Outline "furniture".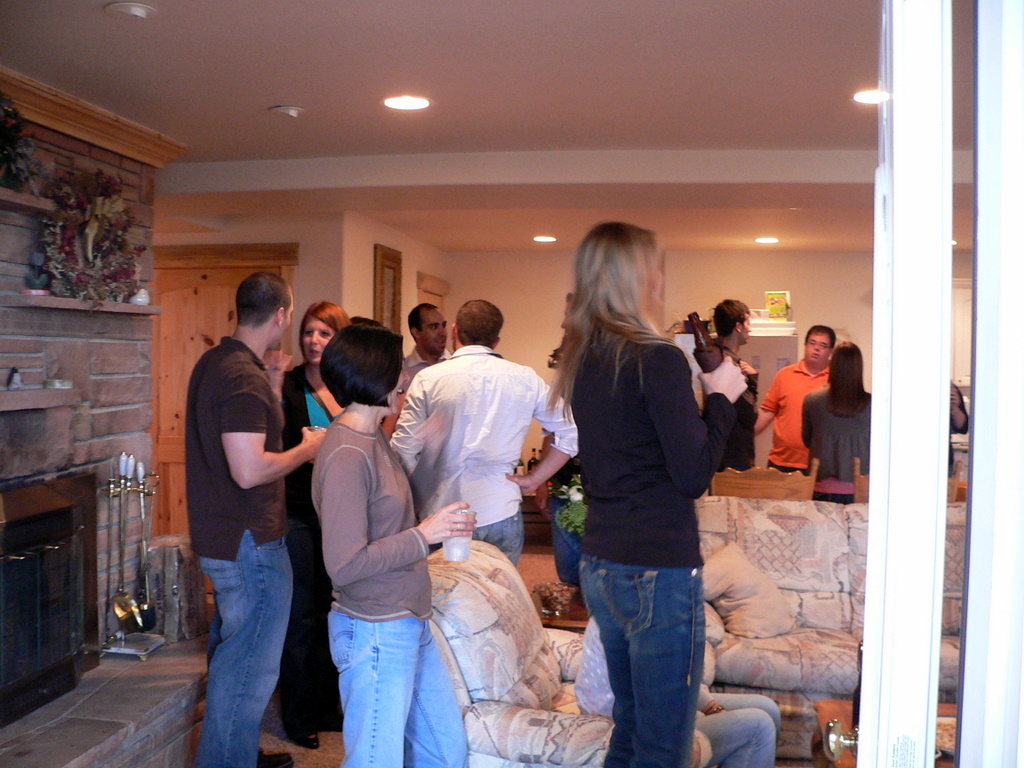
Outline: 419/539/716/767.
